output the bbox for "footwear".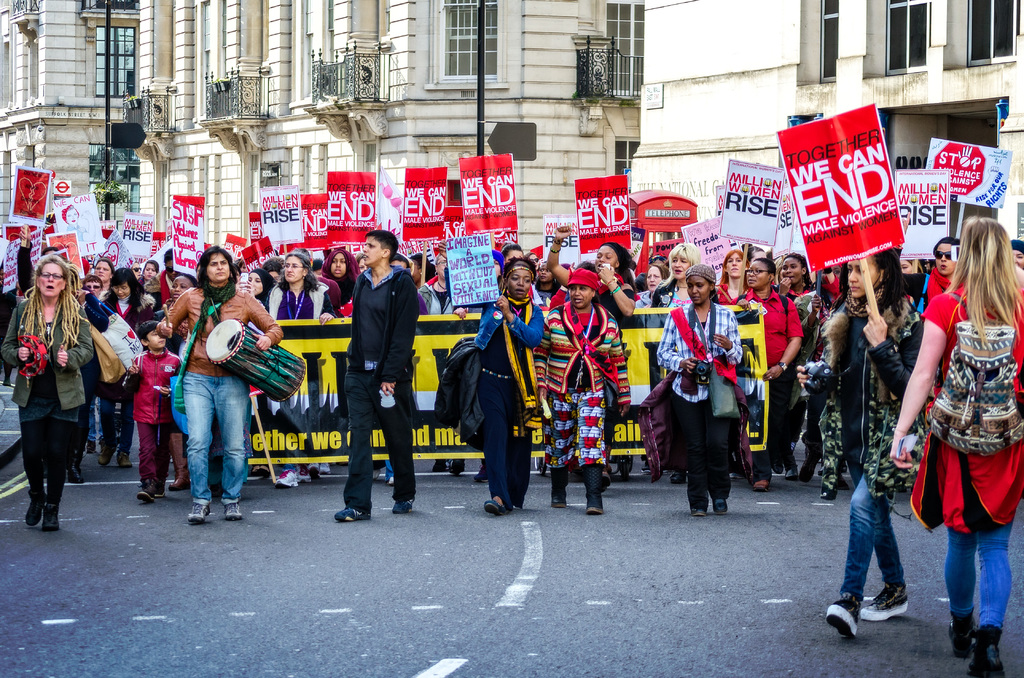
pyautogui.locateOnScreen(322, 462, 331, 476).
